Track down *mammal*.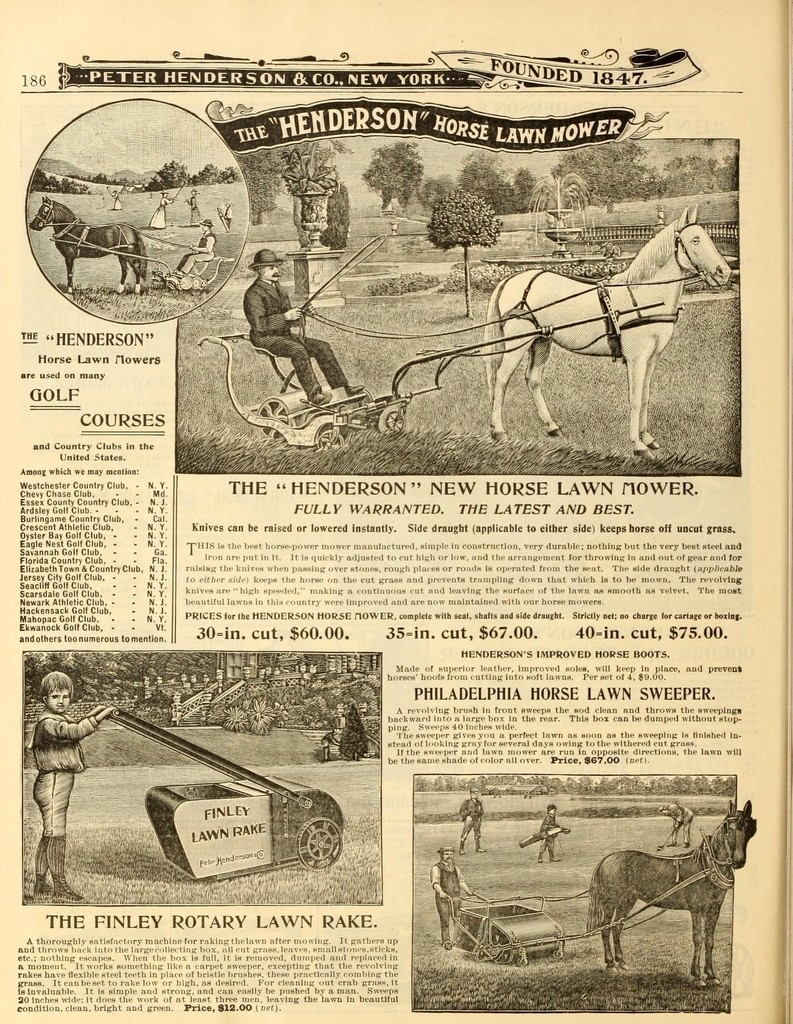
Tracked to l=323, t=729, r=340, b=762.
